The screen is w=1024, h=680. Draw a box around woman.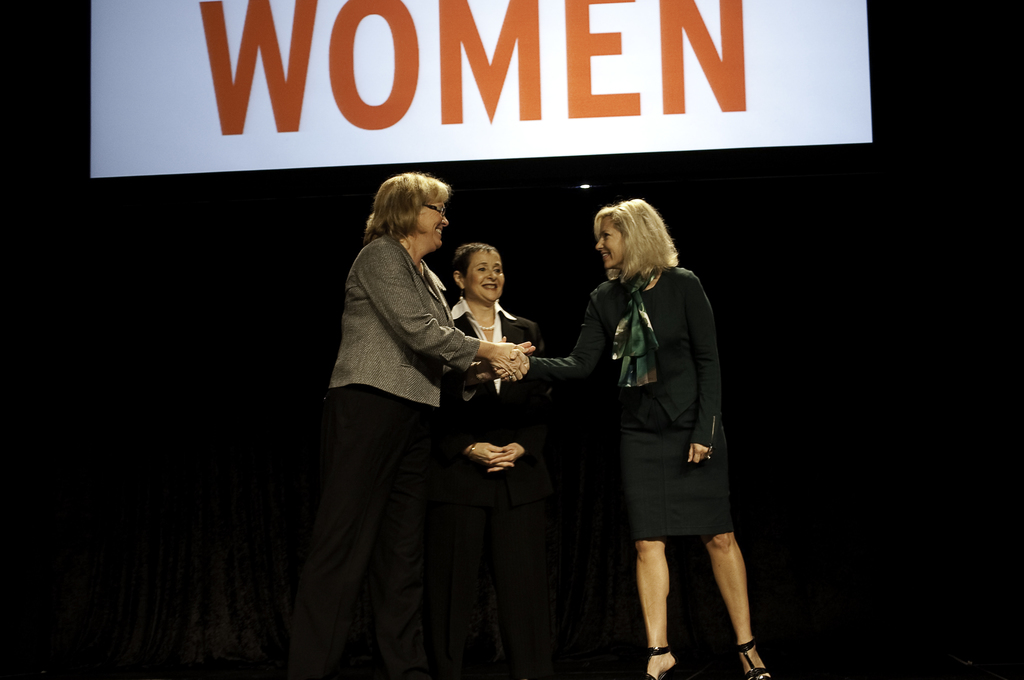
bbox(321, 177, 542, 679).
